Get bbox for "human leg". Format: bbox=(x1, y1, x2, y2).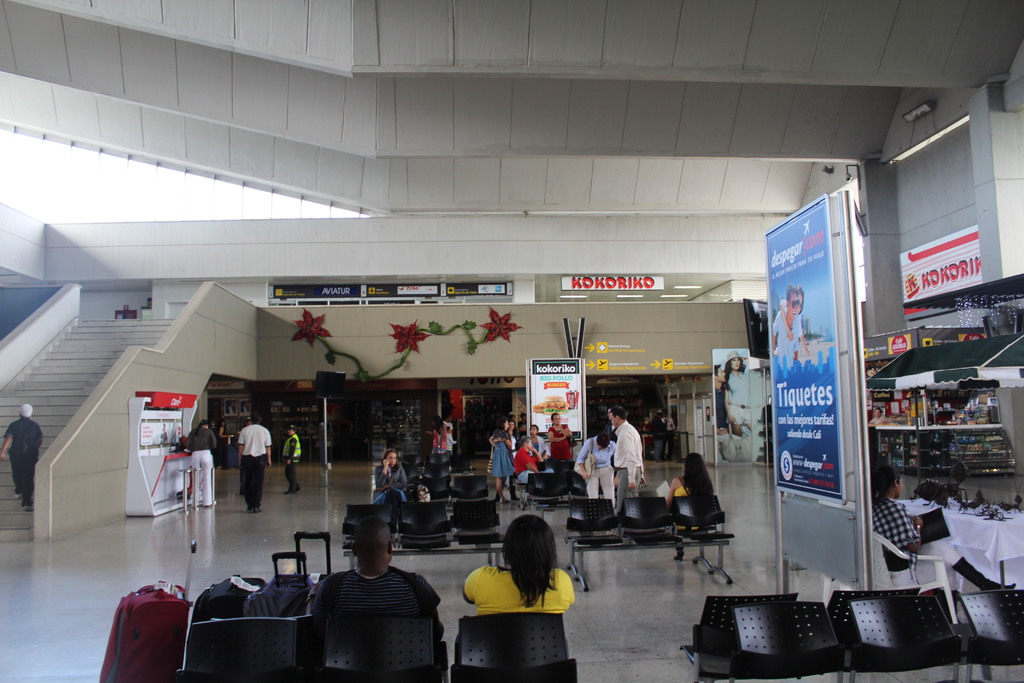
bbox=(585, 468, 600, 498).
